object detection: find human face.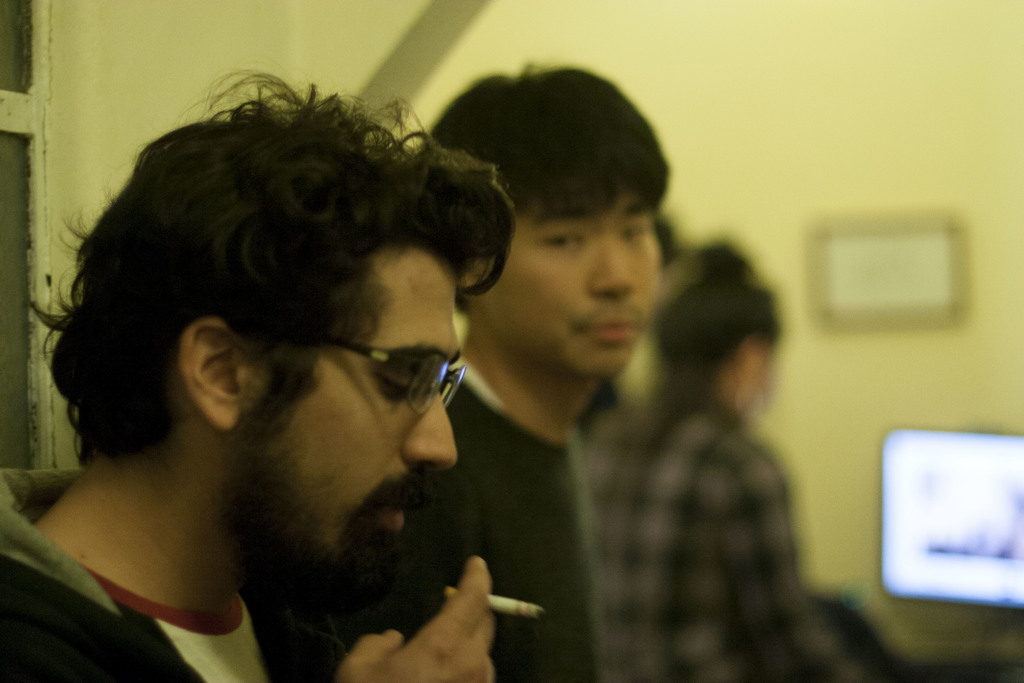
region(491, 140, 677, 400).
